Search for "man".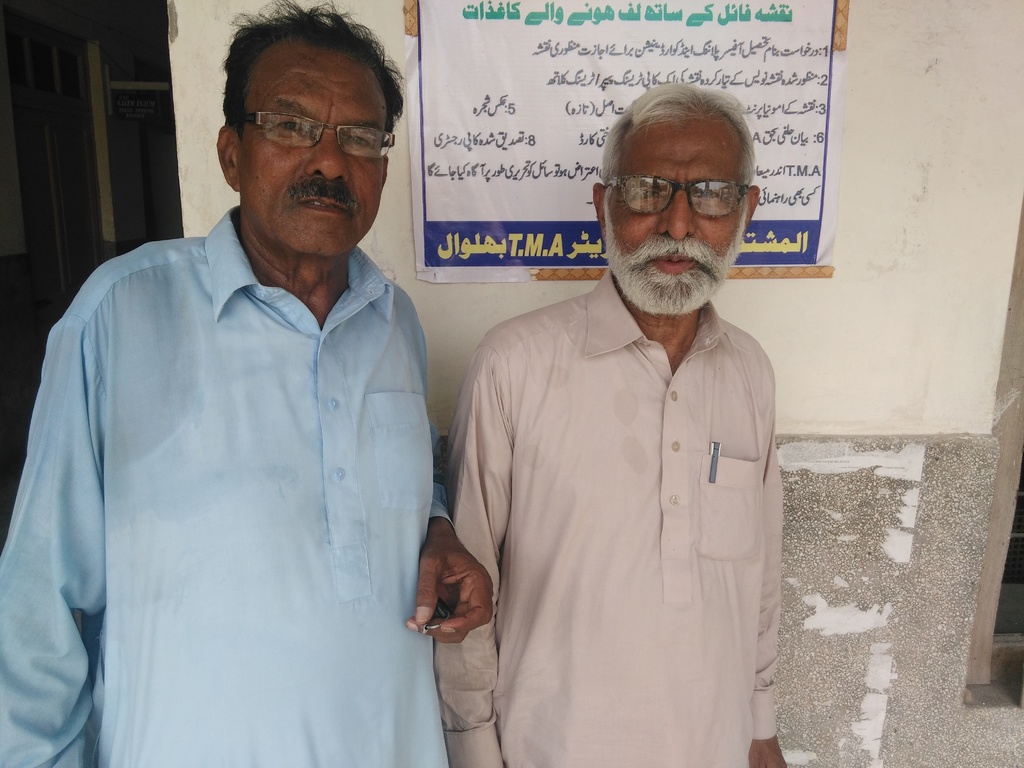
Found at detection(416, 91, 817, 746).
